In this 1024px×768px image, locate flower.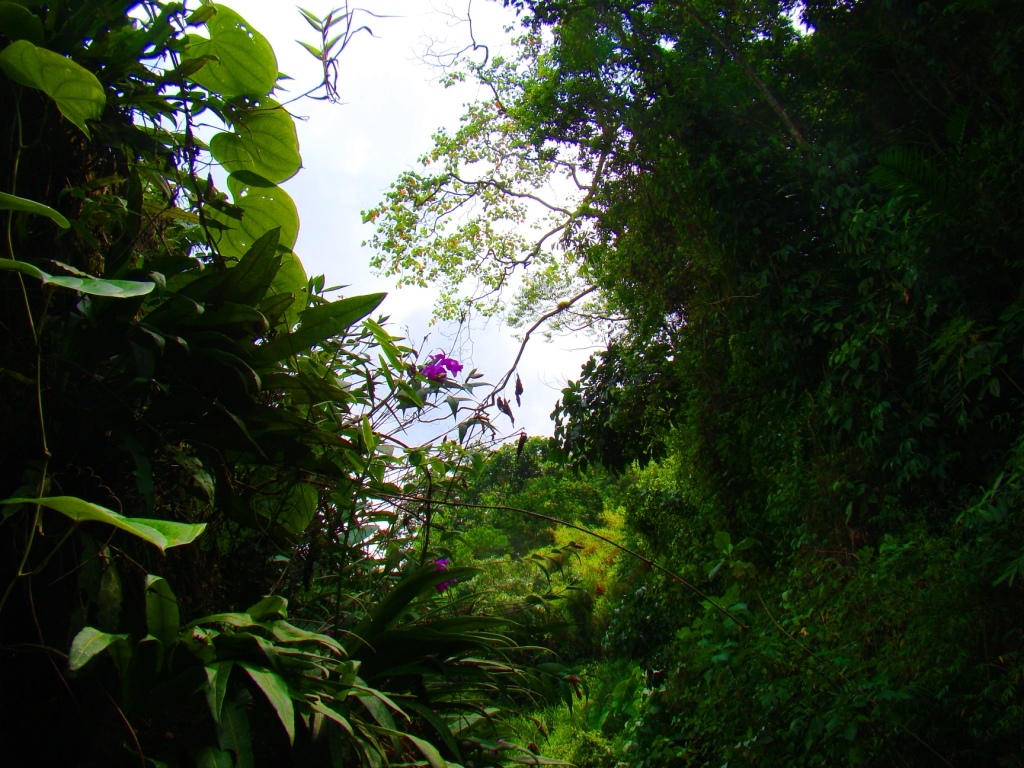
Bounding box: pyautogui.locateOnScreen(402, 314, 470, 423).
